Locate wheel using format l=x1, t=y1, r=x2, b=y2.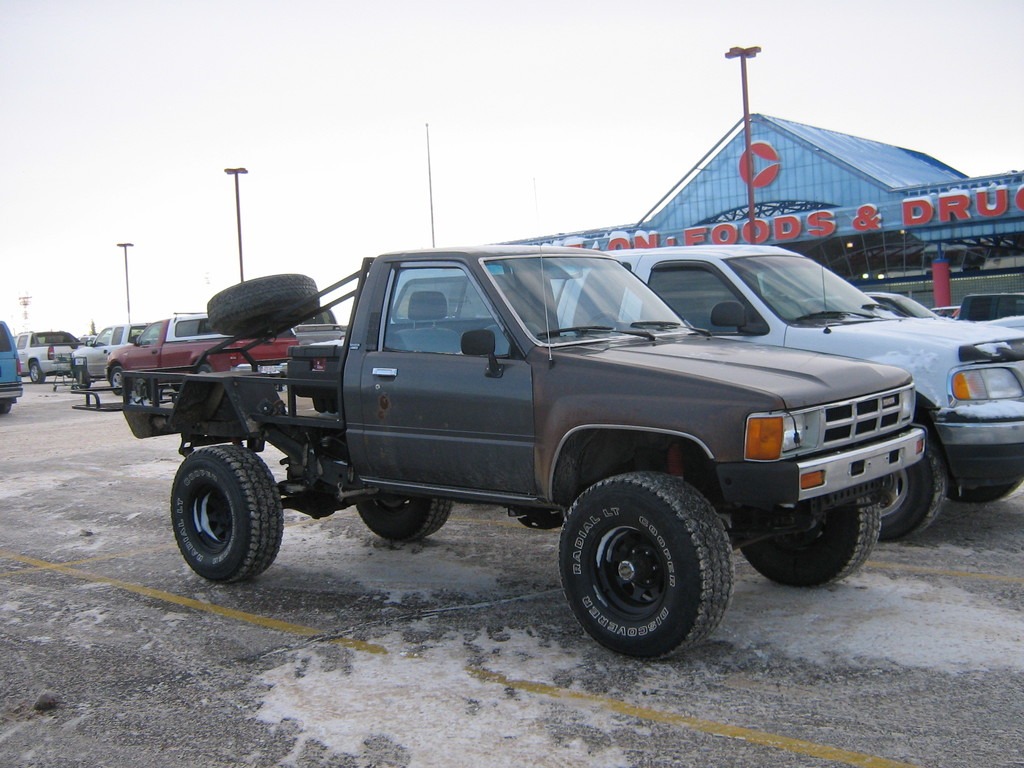
l=556, t=467, r=735, b=667.
